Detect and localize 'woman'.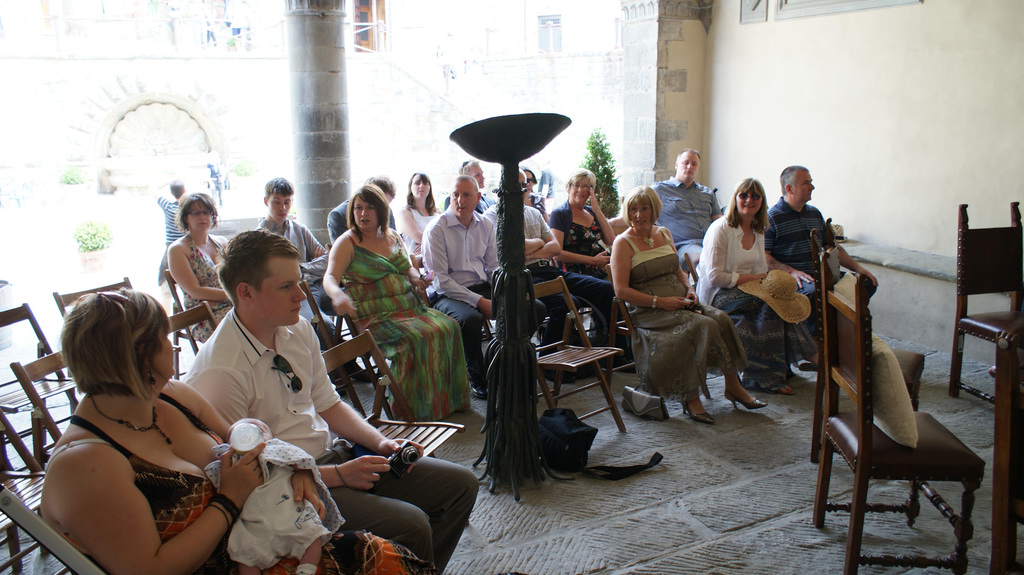
Localized at (601, 191, 764, 424).
